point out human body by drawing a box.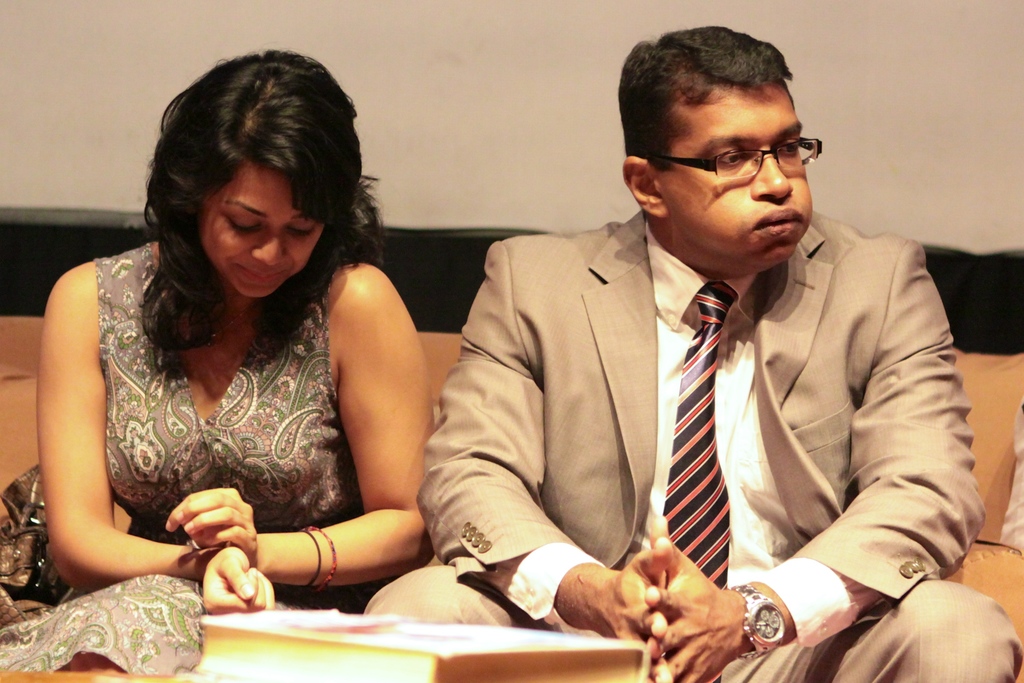
(360, 24, 1018, 682).
